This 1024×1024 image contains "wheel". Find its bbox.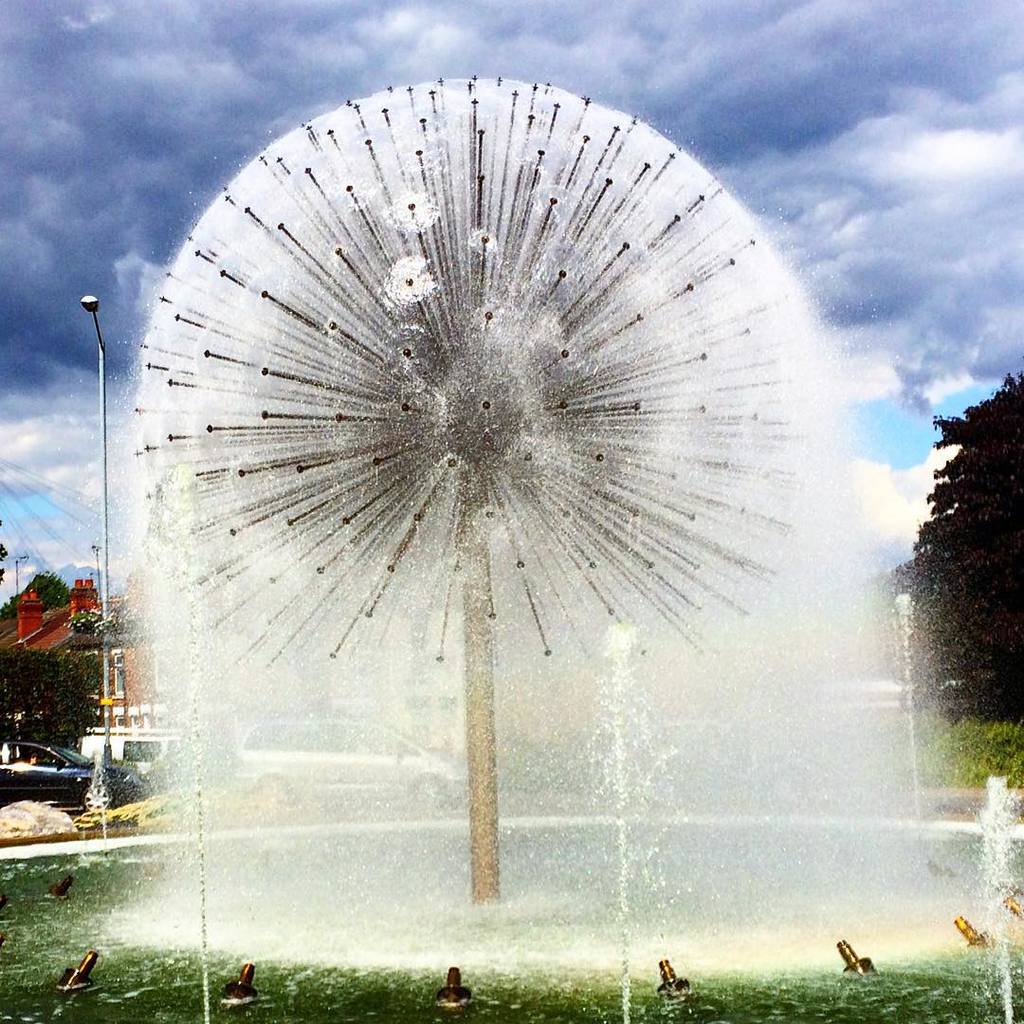
region(84, 777, 115, 807).
